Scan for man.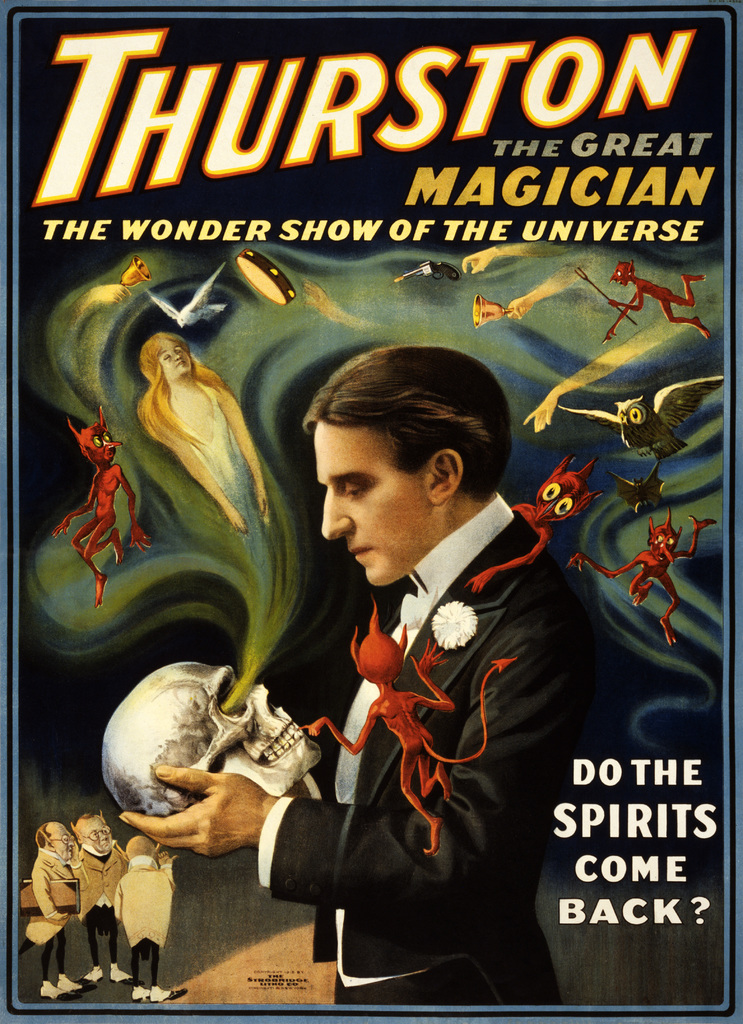
Scan result: l=123, t=345, r=610, b=1016.
